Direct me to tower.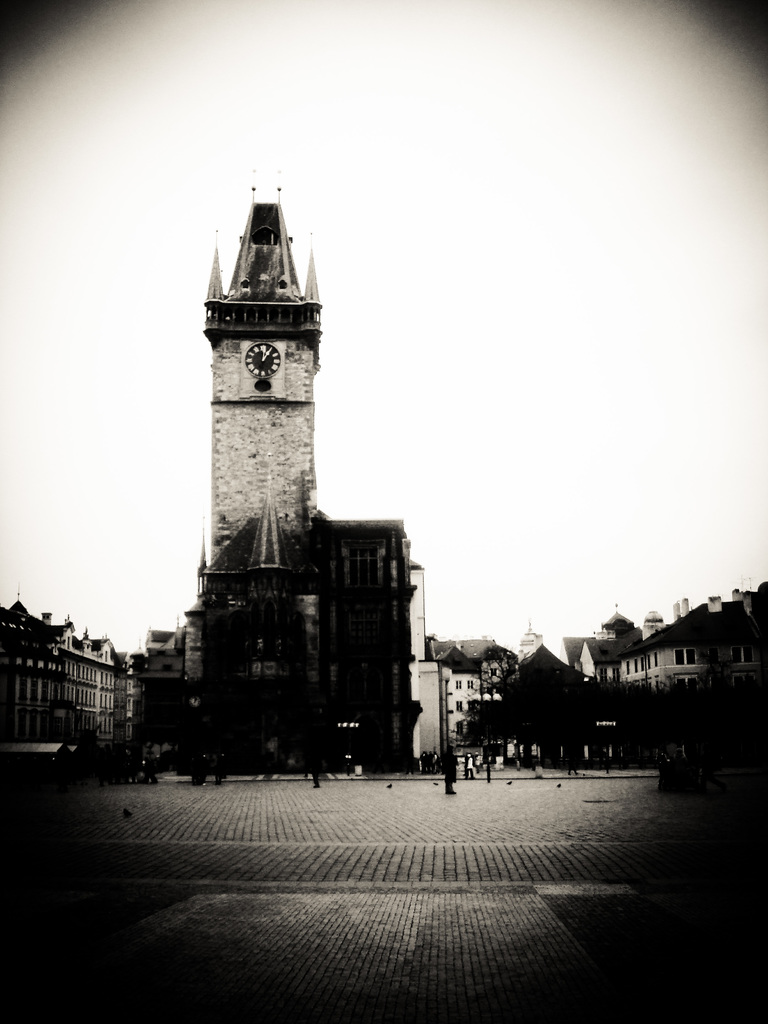
Direction: pyautogui.locateOnScreen(195, 176, 307, 753).
